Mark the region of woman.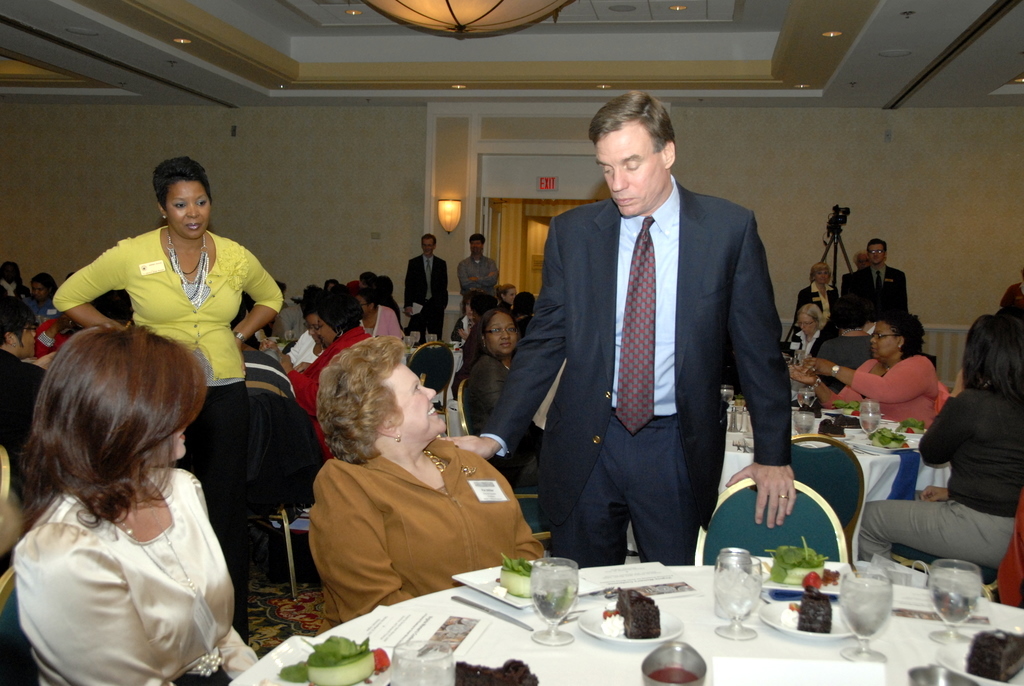
Region: x1=453 y1=290 x2=482 y2=346.
